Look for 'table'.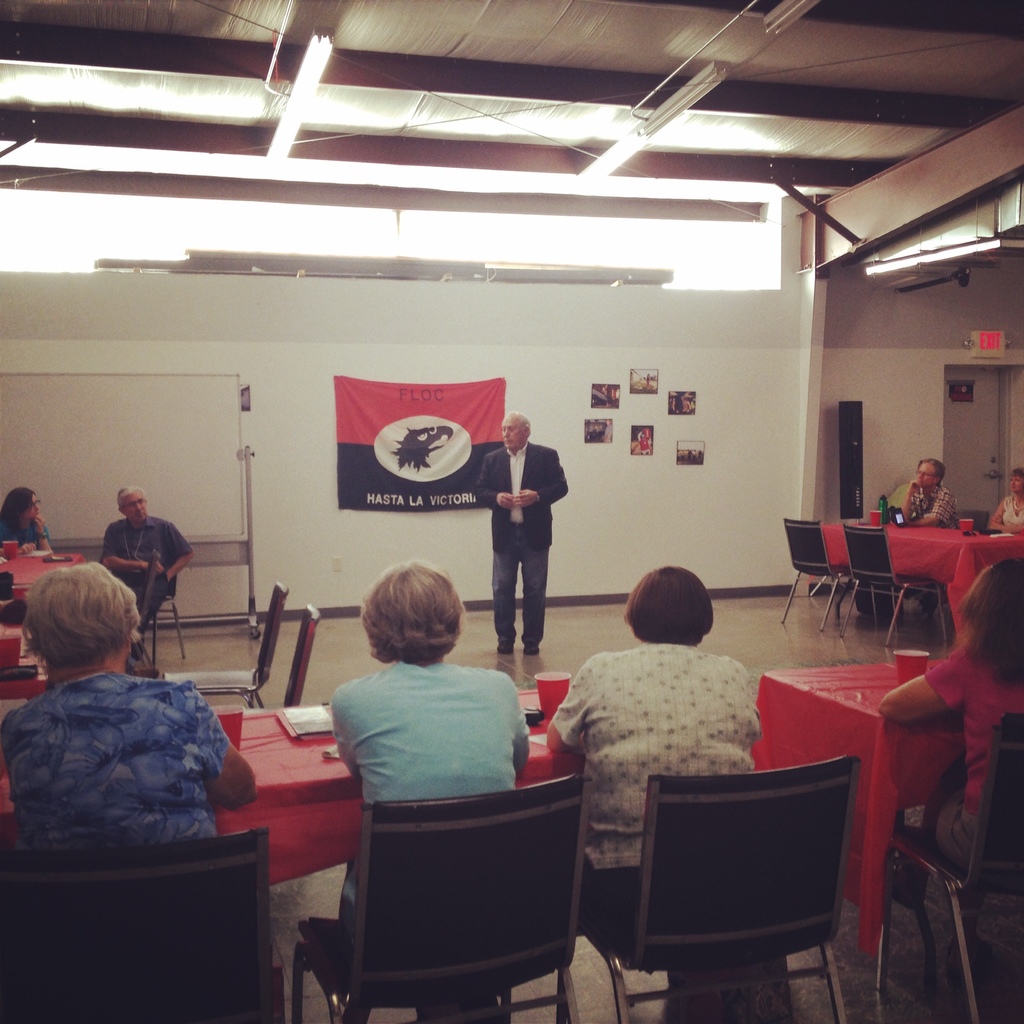
Found: bbox(808, 518, 1023, 633).
